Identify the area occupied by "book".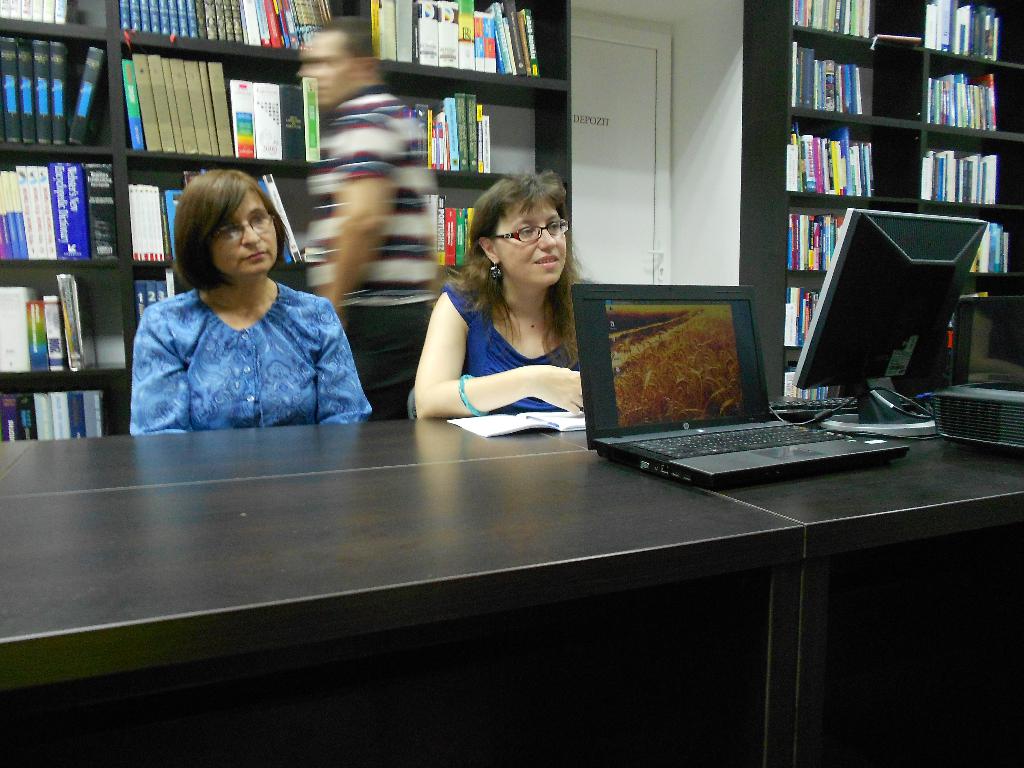
Area: detection(443, 98, 463, 172).
